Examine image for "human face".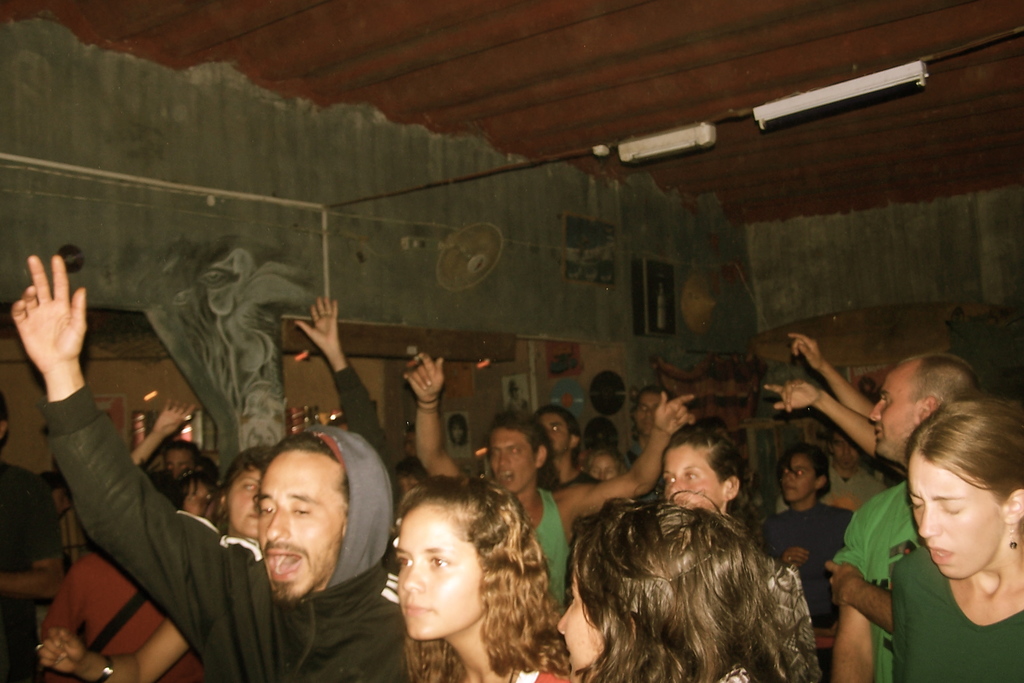
Examination result: box(404, 432, 416, 456).
